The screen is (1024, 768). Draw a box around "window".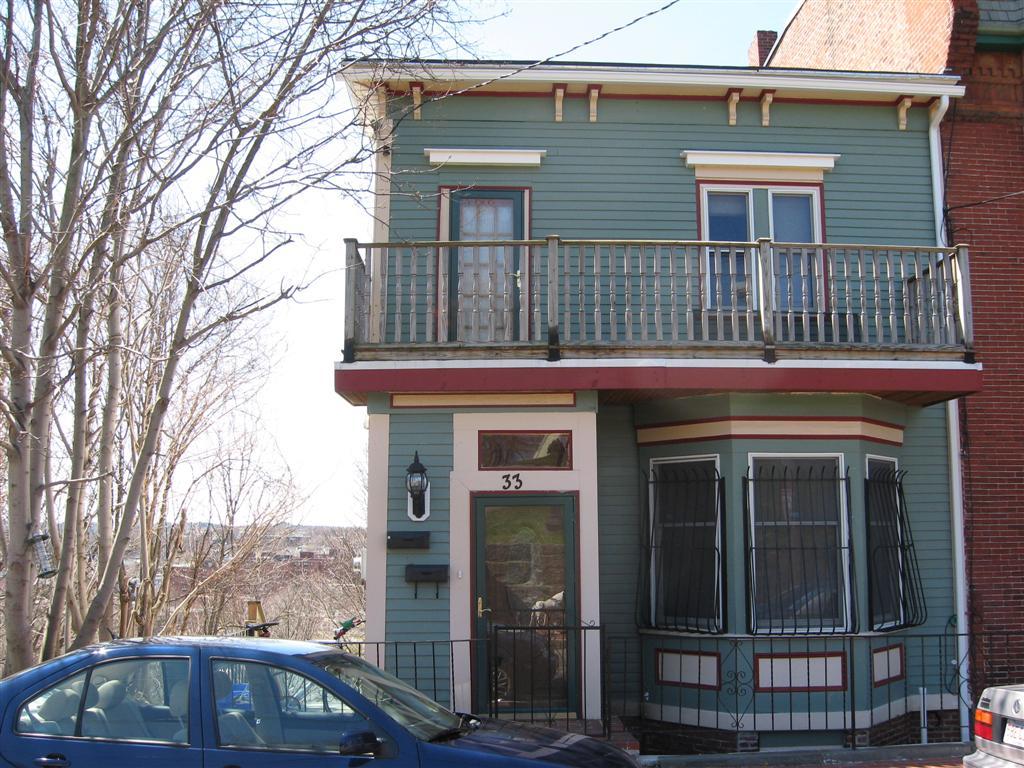
867 457 907 634.
